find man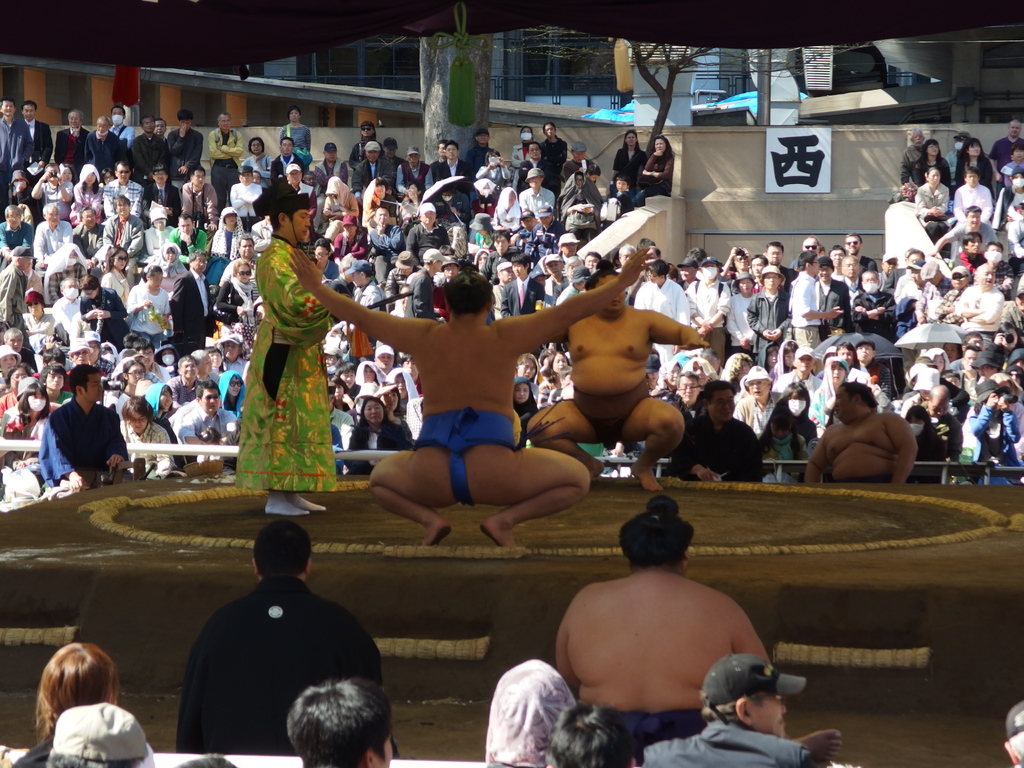
detection(844, 227, 877, 268)
